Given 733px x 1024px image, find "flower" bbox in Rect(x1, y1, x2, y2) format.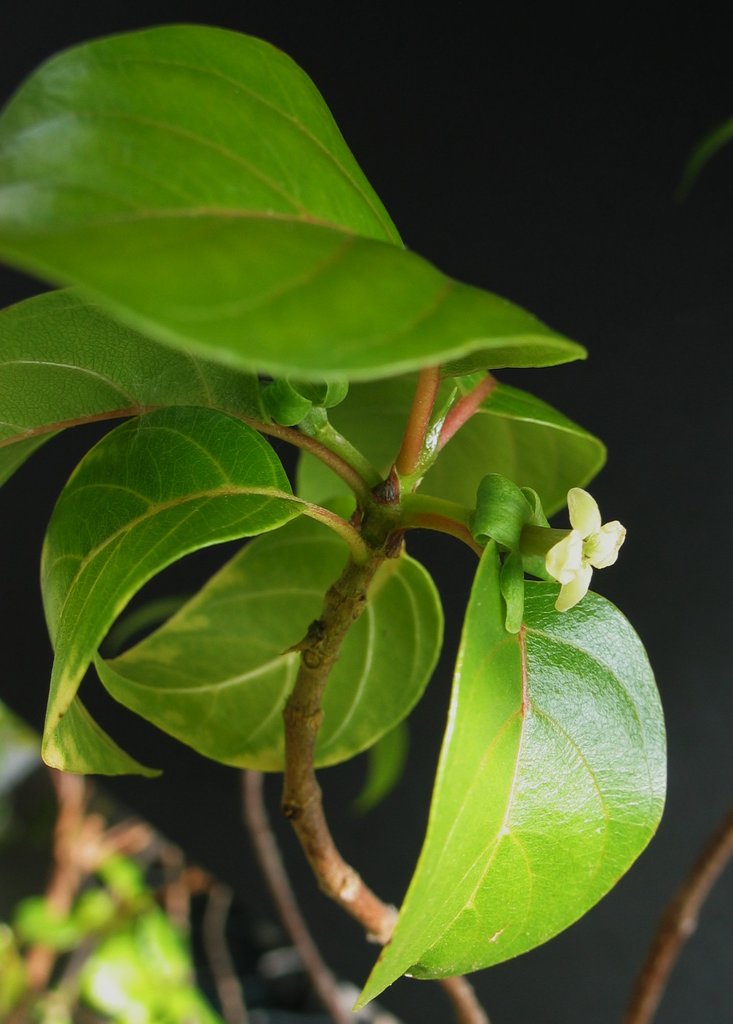
Rect(556, 490, 630, 608).
